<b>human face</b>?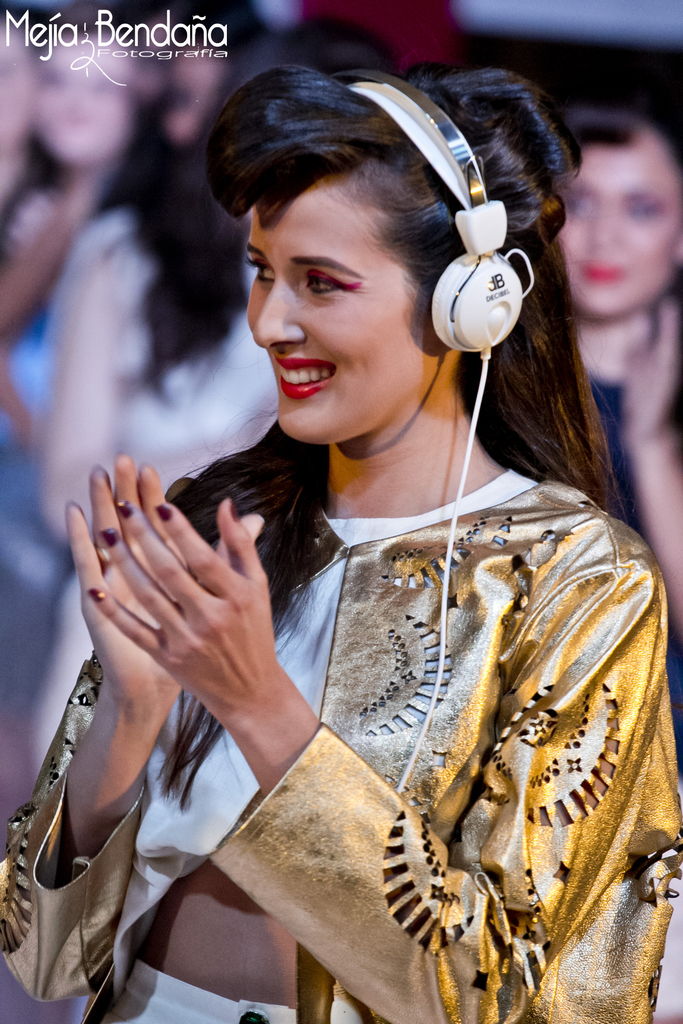
<region>248, 173, 441, 442</region>
